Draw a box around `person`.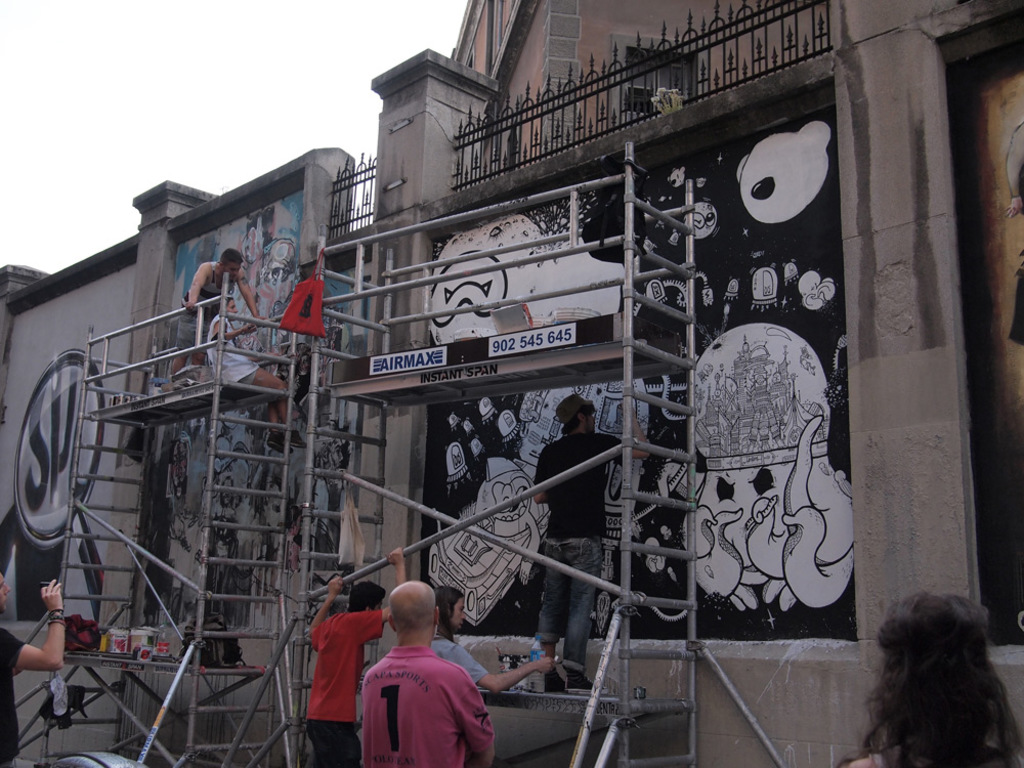
(left=358, top=593, right=492, bottom=767).
